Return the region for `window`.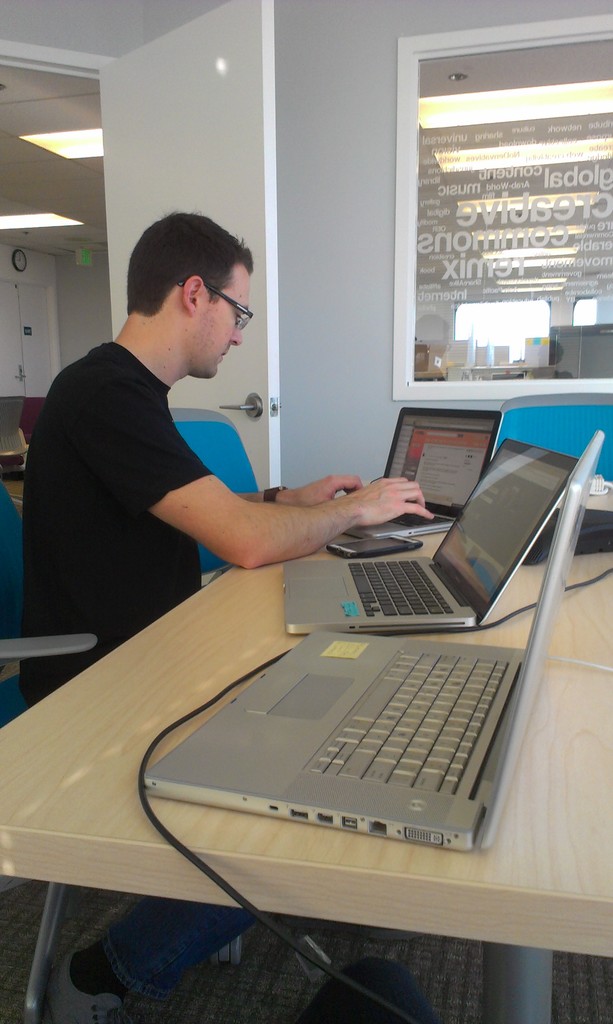
{"left": 387, "top": 3, "right": 612, "bottom": 415}.
